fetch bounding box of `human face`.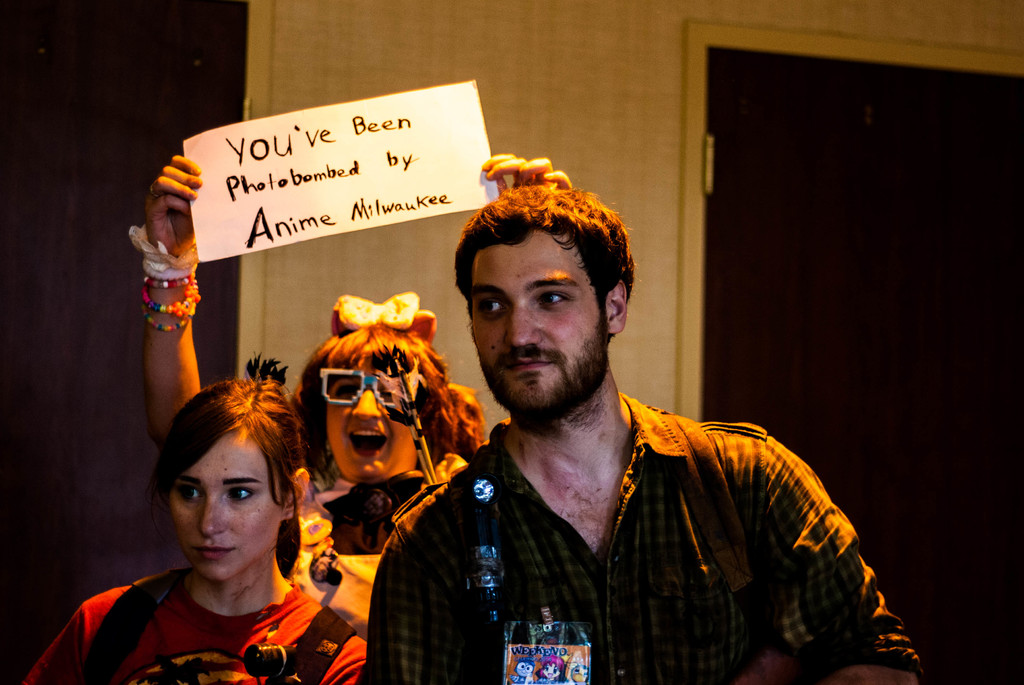
Bbox: 168:426:282:582.
